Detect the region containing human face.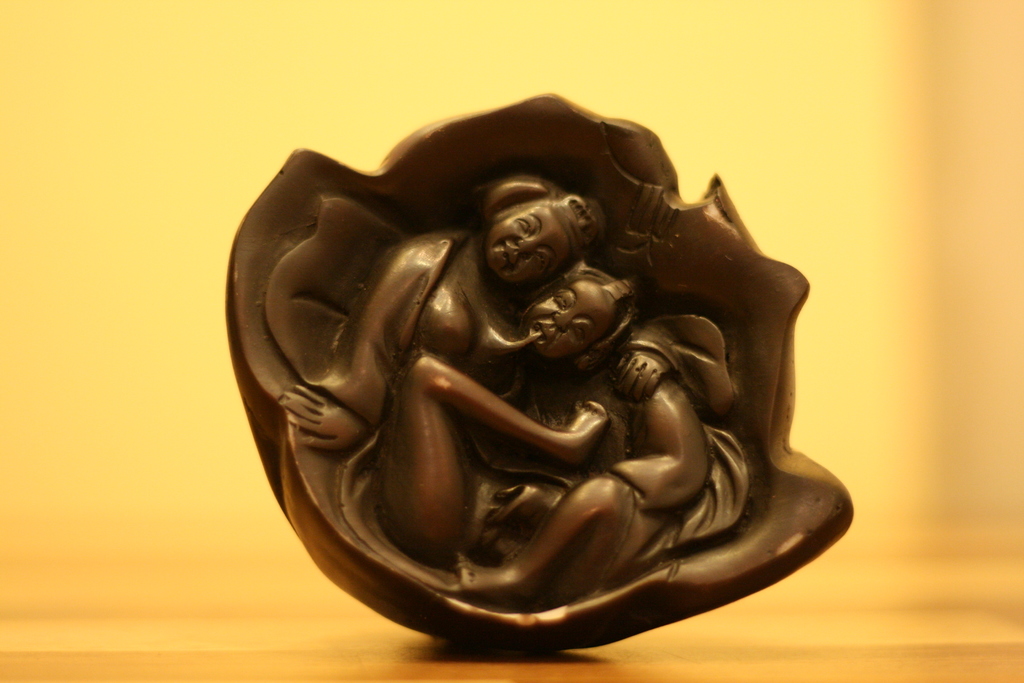
x1=488 y1=206 x2=573 y2=284.
